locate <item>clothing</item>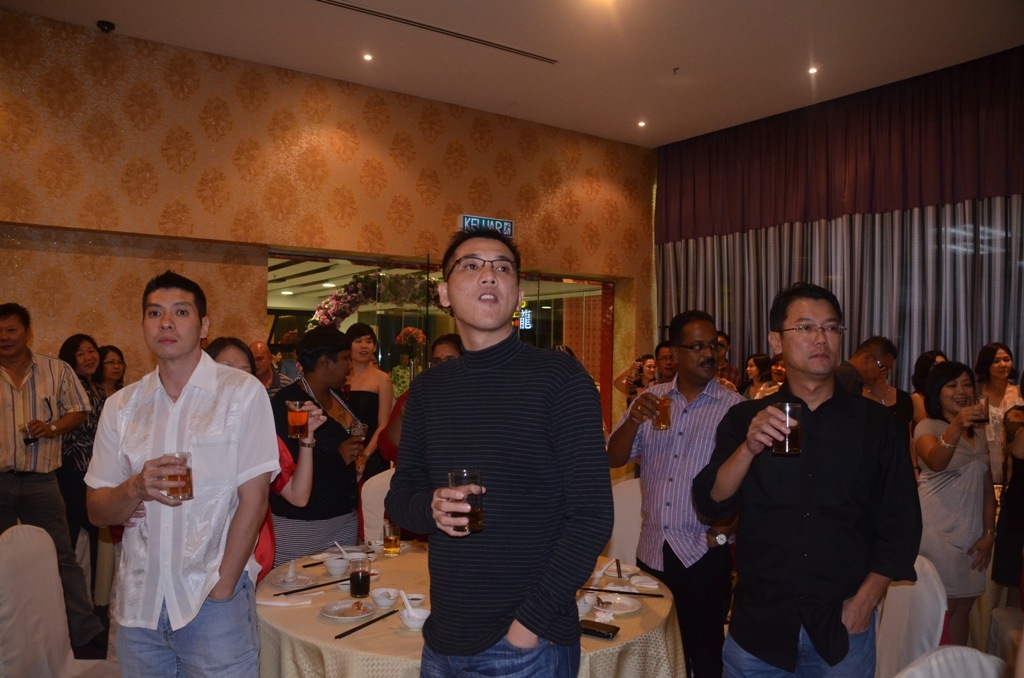
crop(614, 374, 751, 674)
